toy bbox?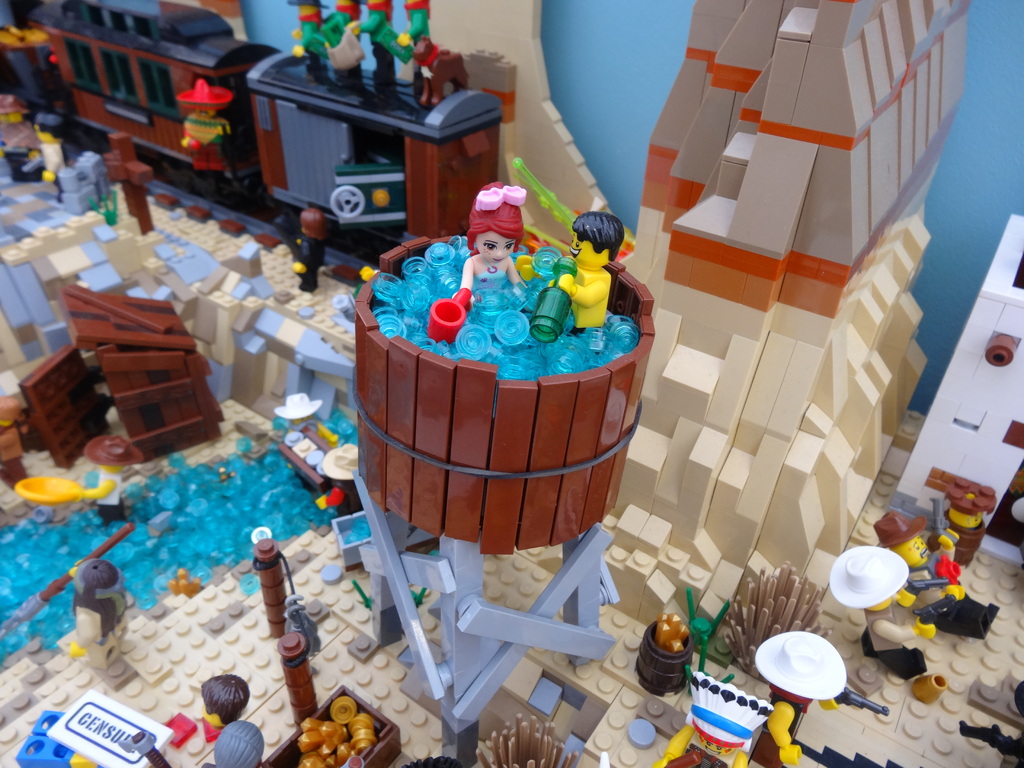
locate(969, 673, 1023, 720)
